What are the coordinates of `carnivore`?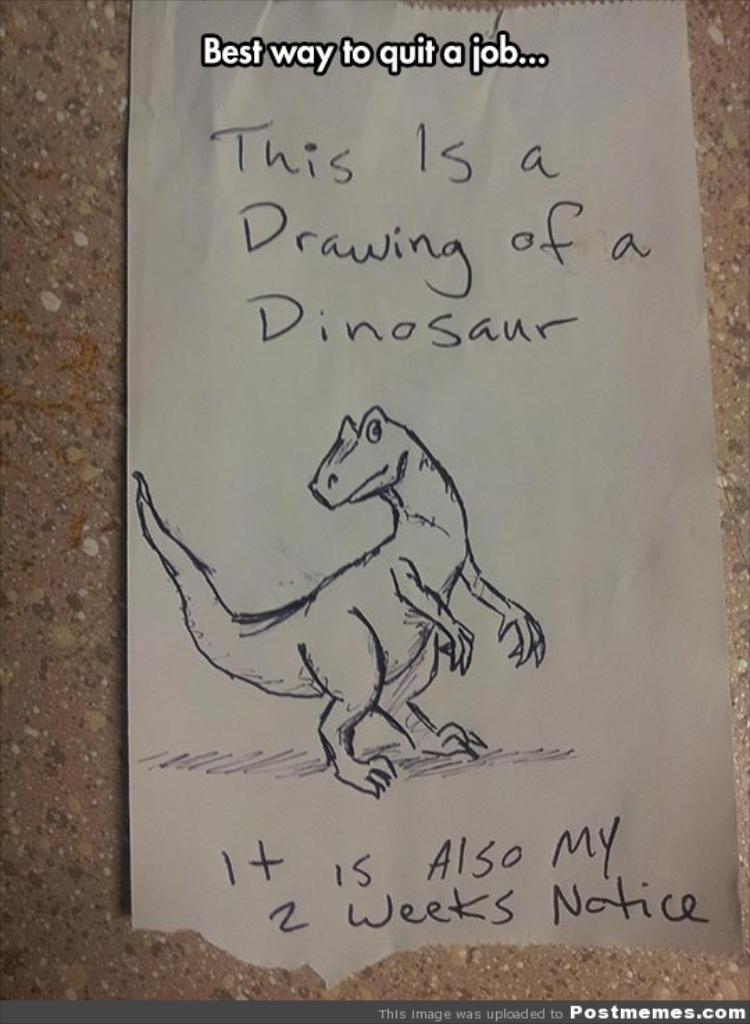
135, 407, 544, 802.
